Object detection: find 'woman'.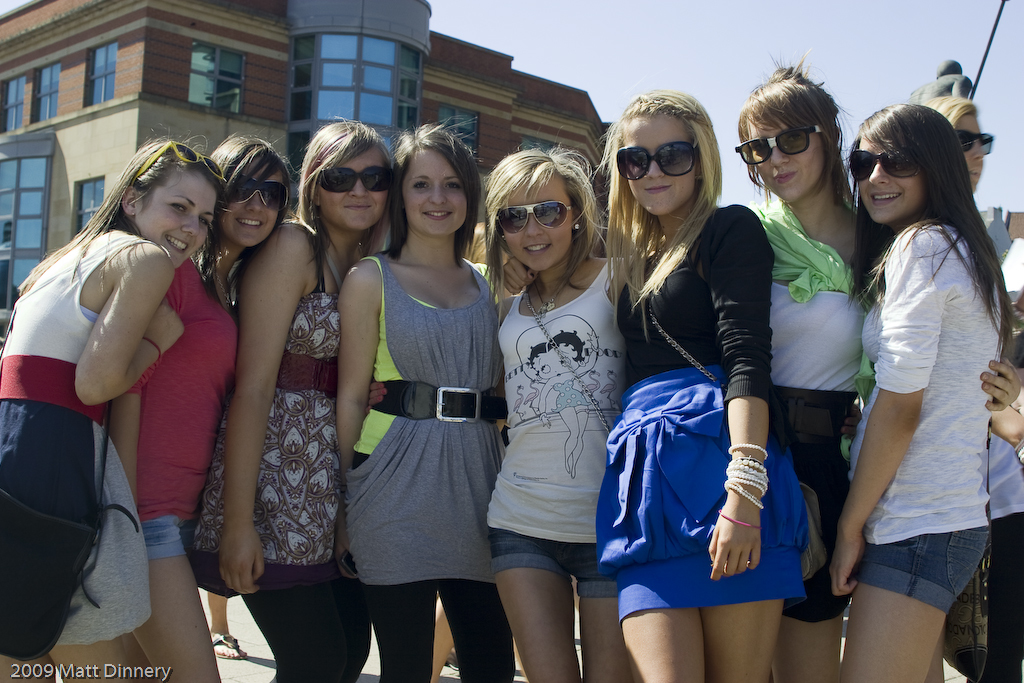
{"x1": 184, "y1": 119, "x2": 405, "y2": 682}.
